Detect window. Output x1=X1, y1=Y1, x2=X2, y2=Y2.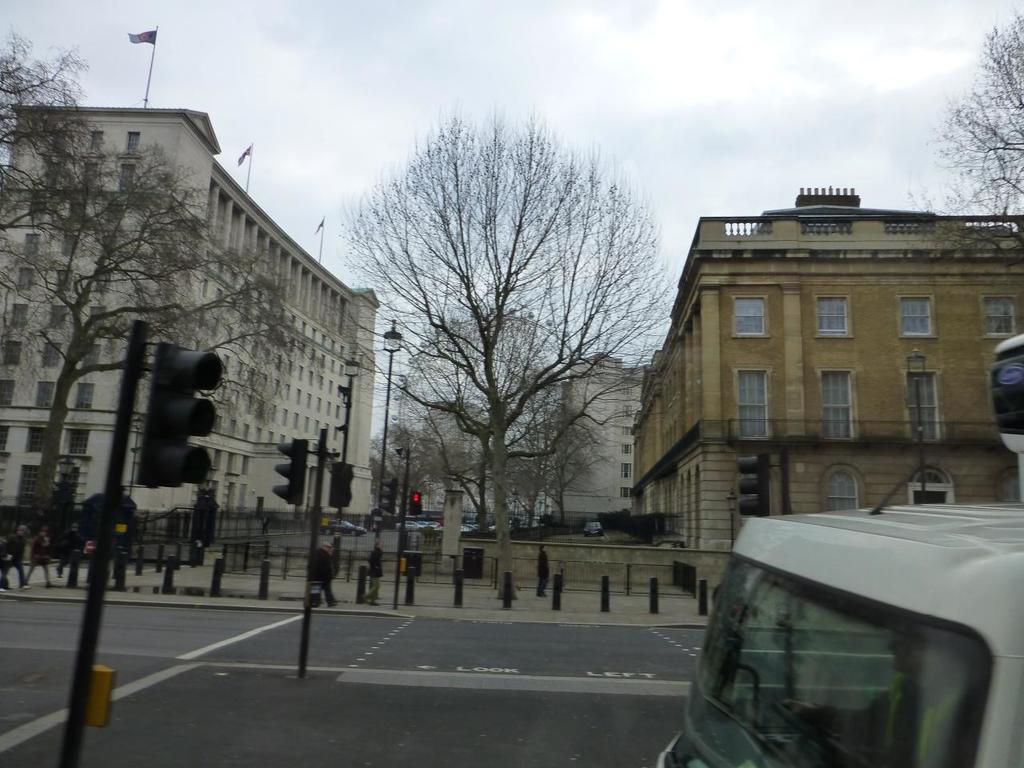
x1=620, y1=425, x2=633, y2=434.
